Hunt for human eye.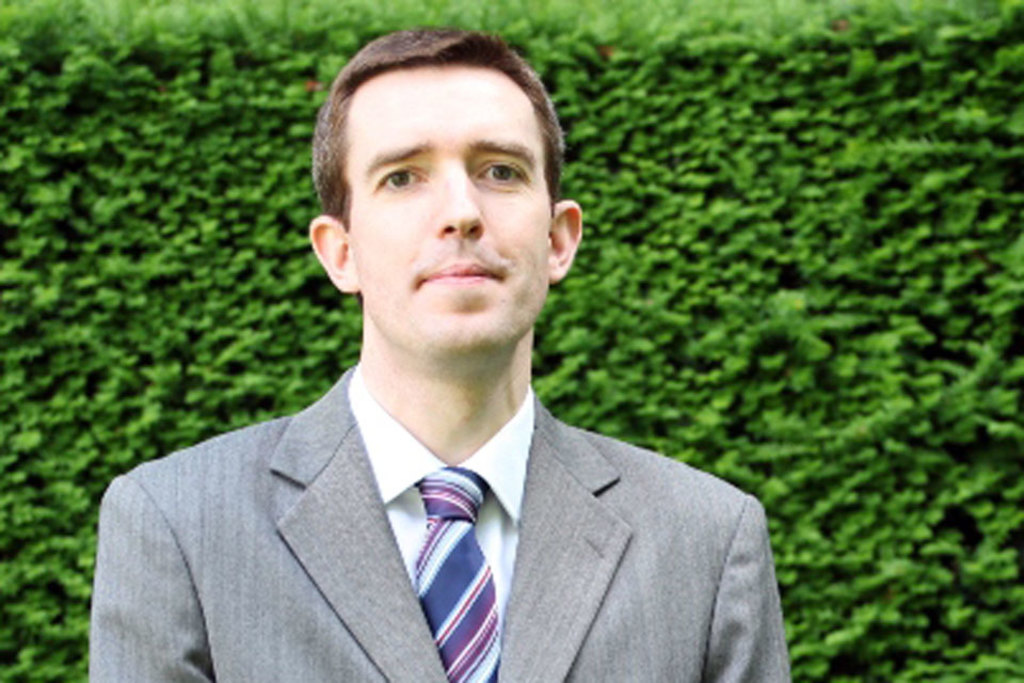
Hunted down at bbox=(477, 154, 530, 193).
